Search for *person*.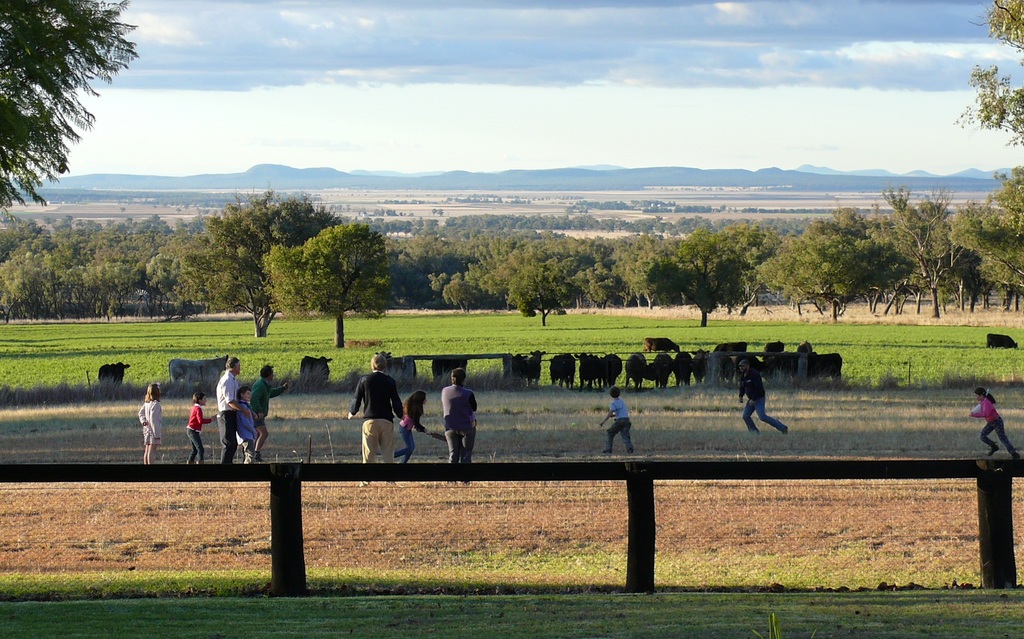
Found at bbox=[252, 360, 292, 462].
